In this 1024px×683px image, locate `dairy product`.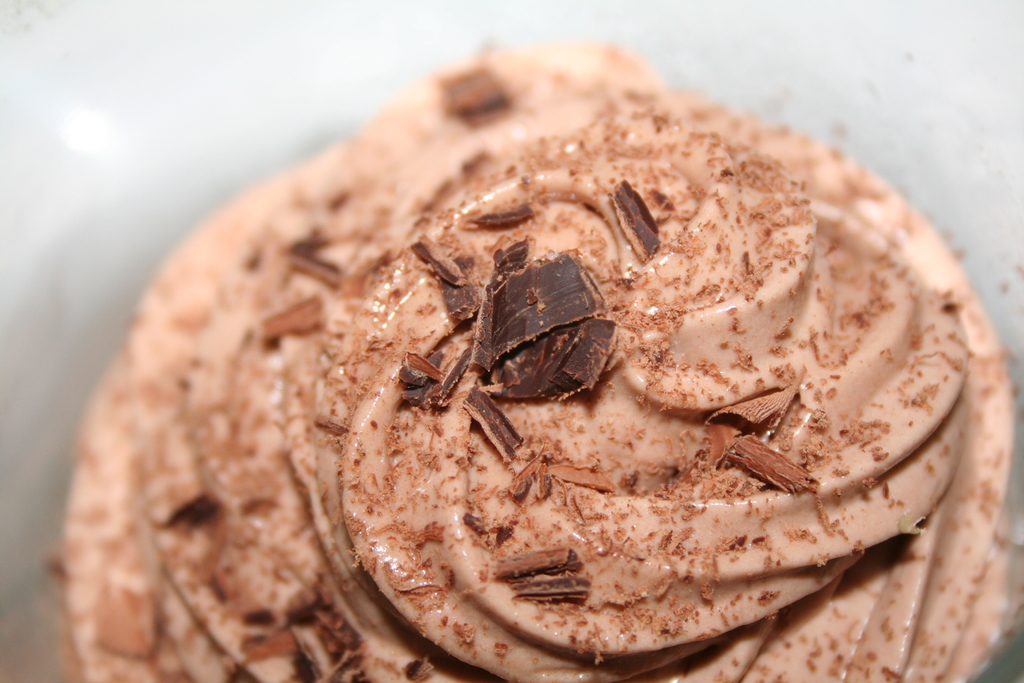
Bounding box: (66,38,1016,682).
